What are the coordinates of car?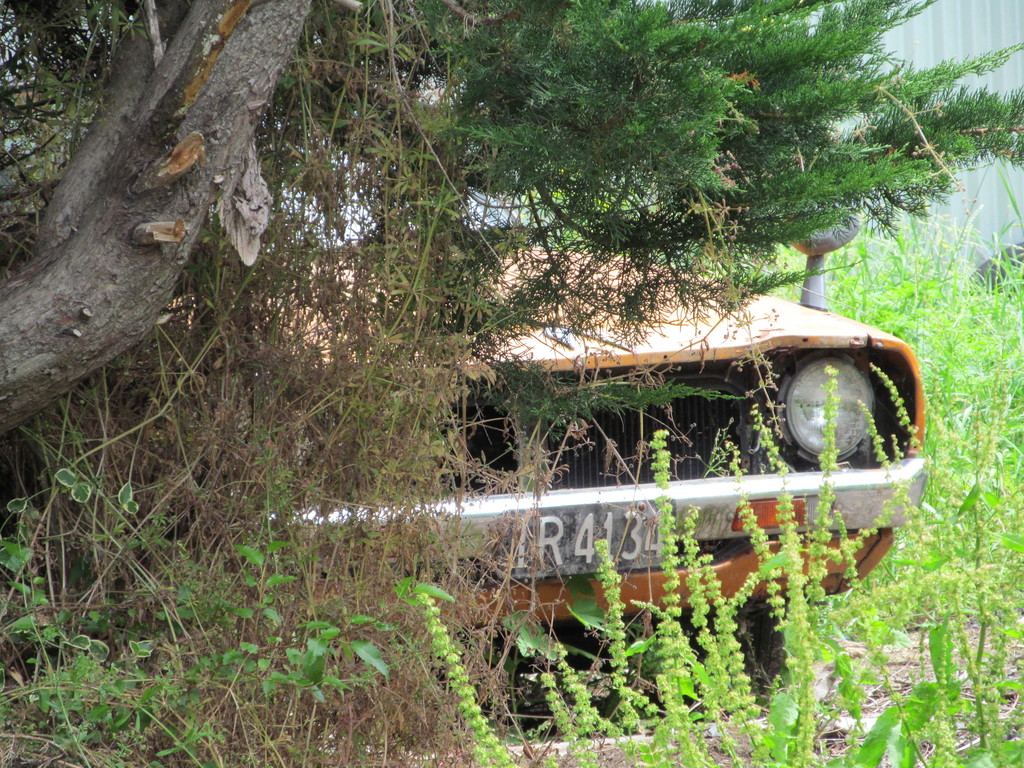
168 71 929 684.
